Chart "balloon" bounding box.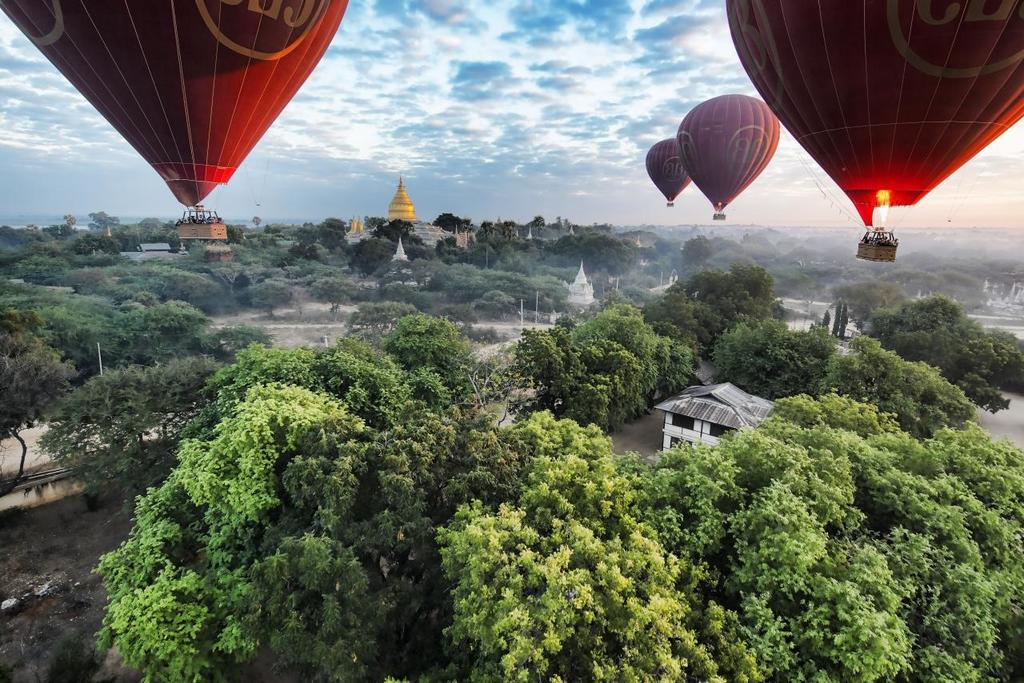
Charted: (679,90,778,210).
